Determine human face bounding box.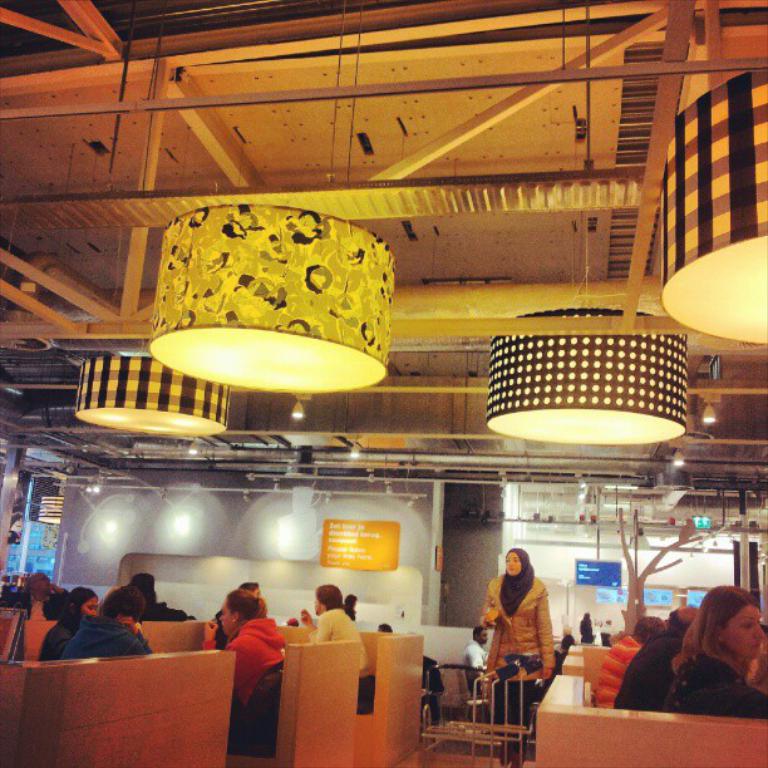
Determined: BBox(215, 600, 230, 637).
